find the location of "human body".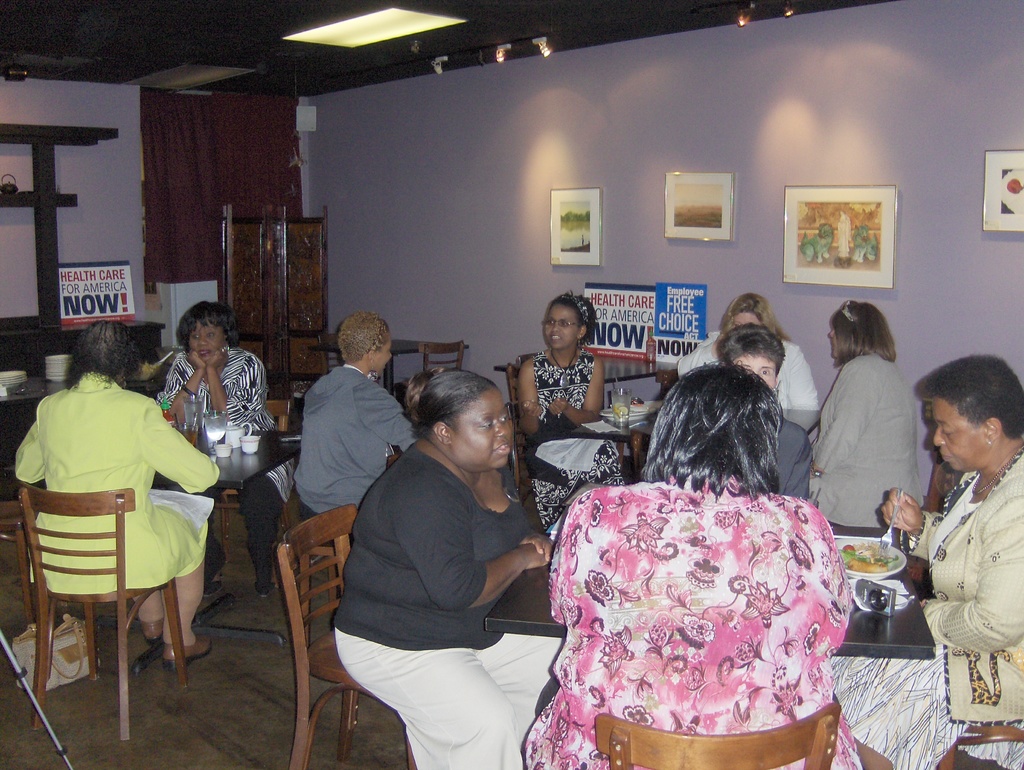
Location: {"left": 291, "top": 366, "right": 420, "bottom": 547}.
